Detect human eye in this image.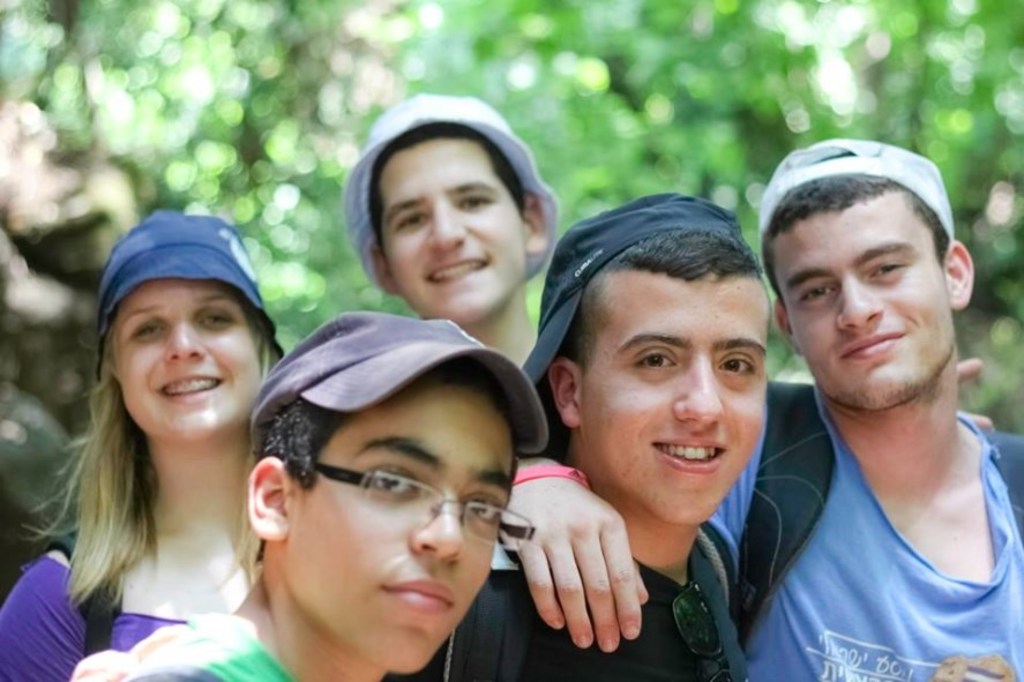
Detection: Rect(454, 193, 495, 210).
